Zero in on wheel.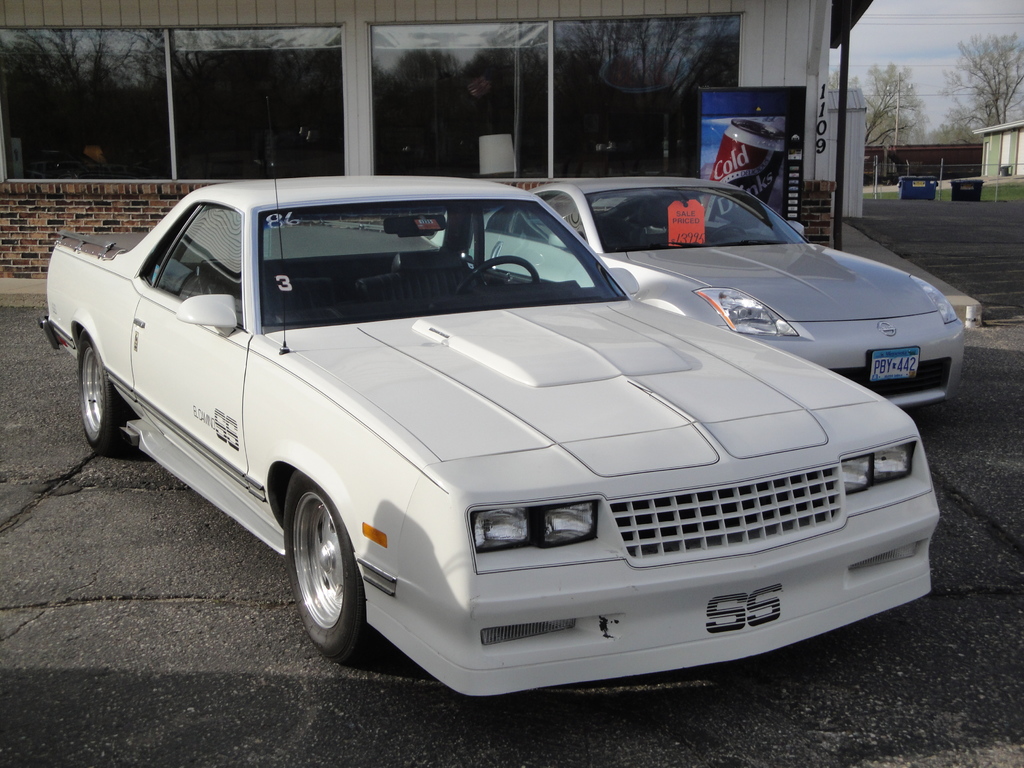
Zeroed in: x1=277 y1=497 x2=378 y2=659.
